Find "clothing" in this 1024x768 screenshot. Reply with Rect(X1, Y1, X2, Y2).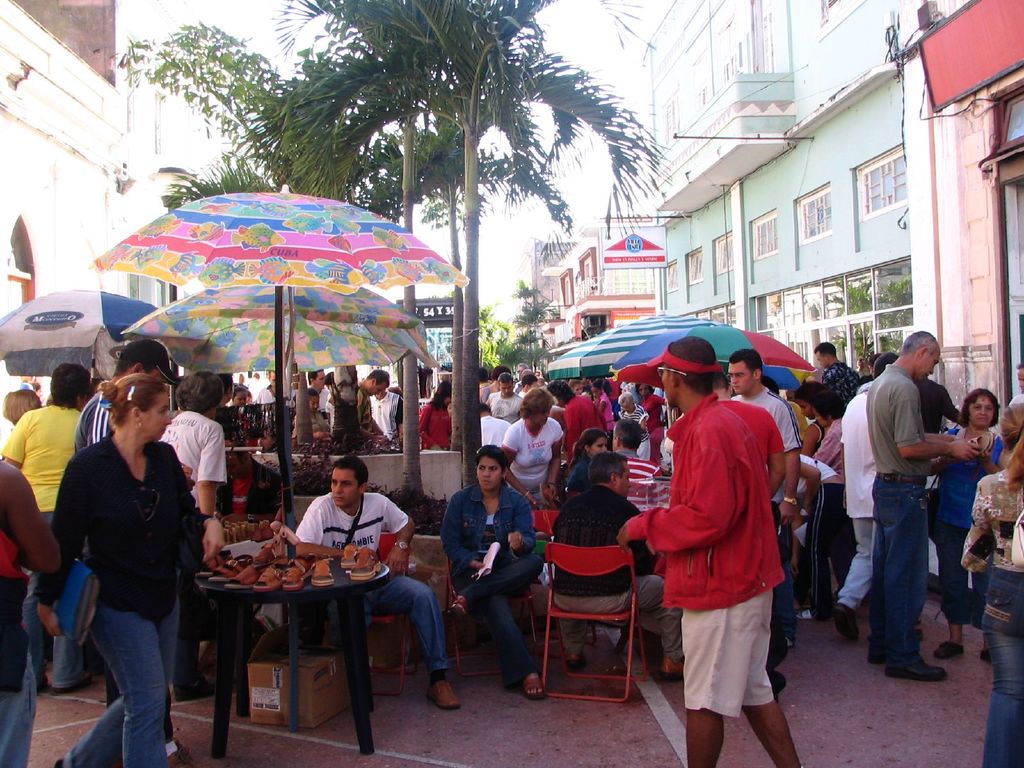
Rect(157, 404, 222, 481).
